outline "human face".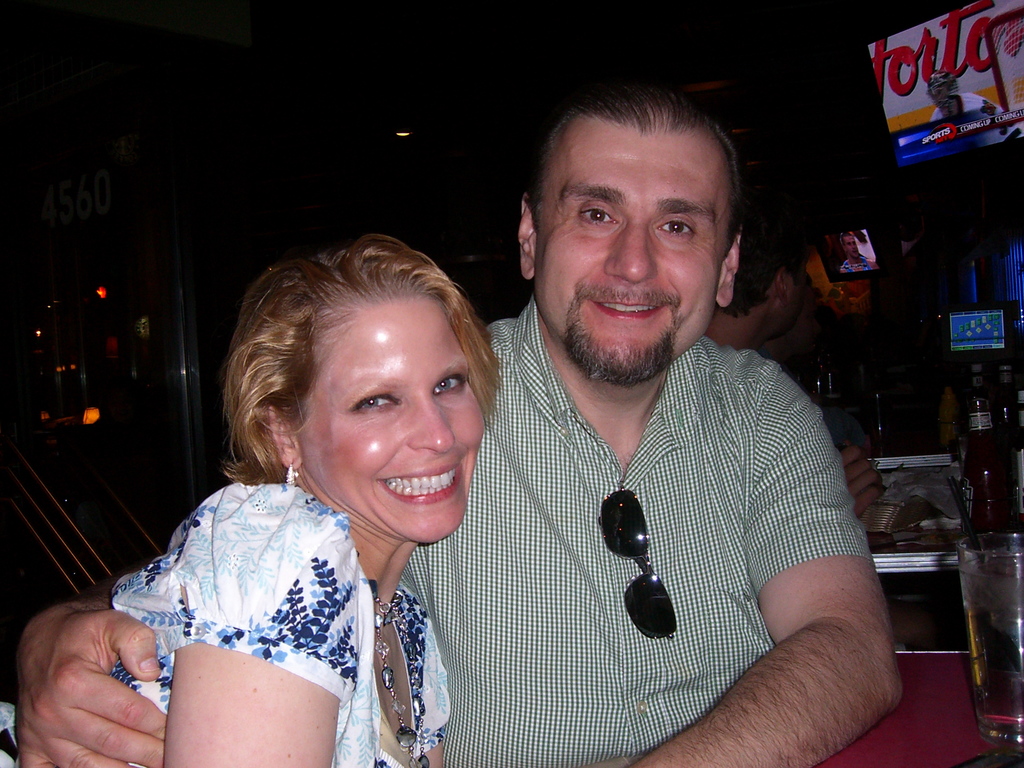
Outline: 534, 114, 728, 360.
